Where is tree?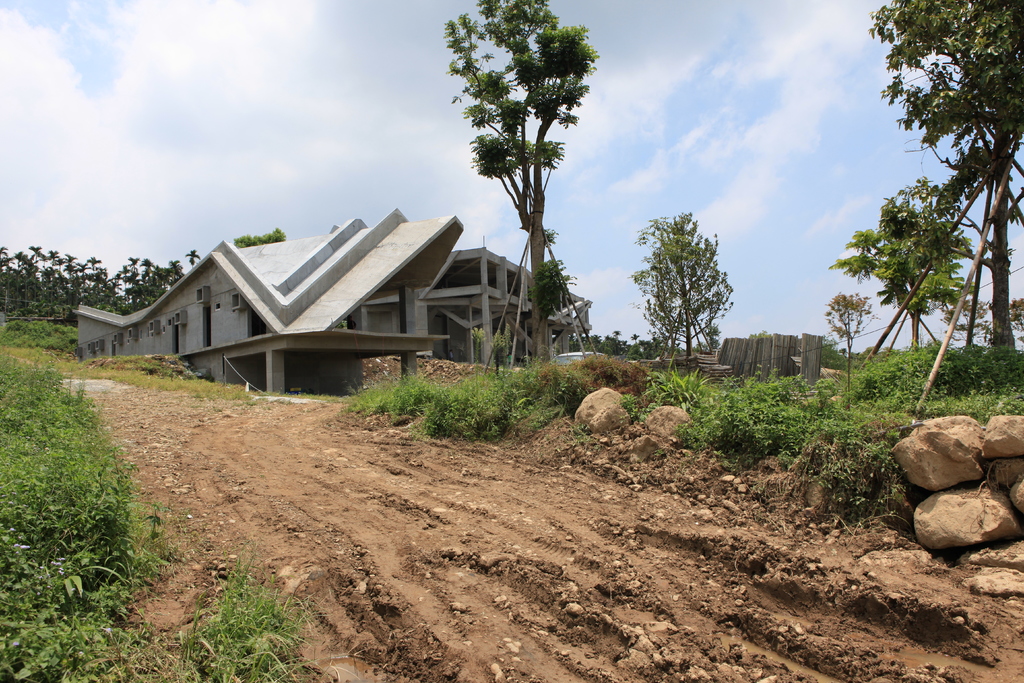
<bbox>634, 210, 737, 365</bbox>.
